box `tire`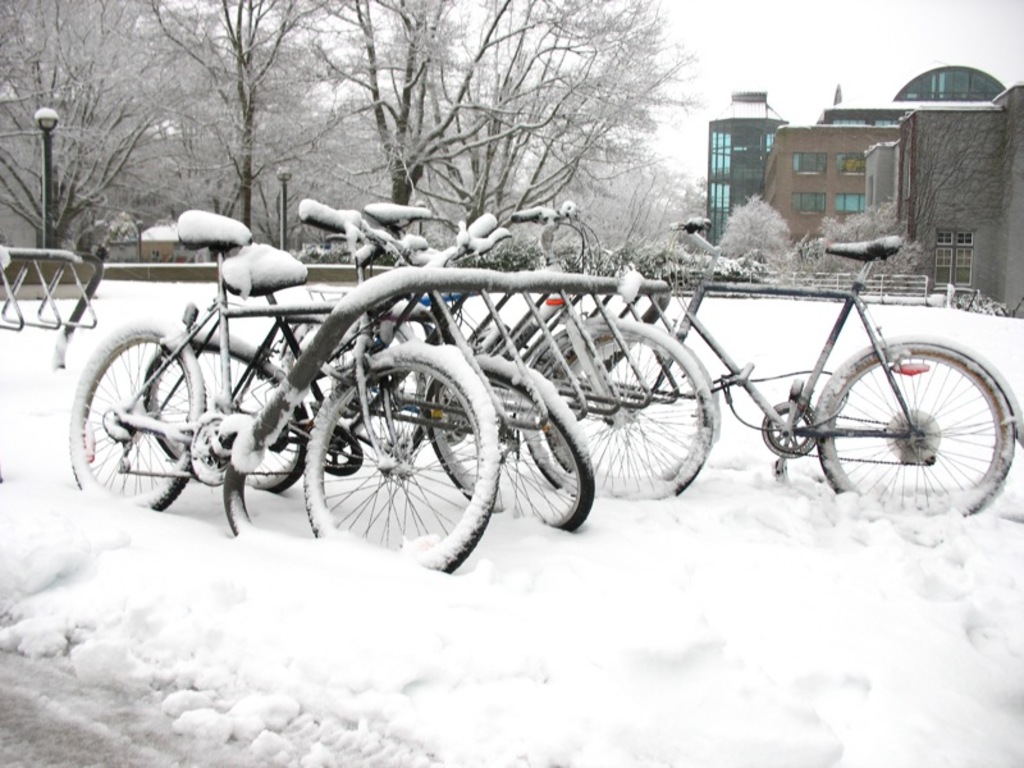
<region>518, 319, 717, 502</region>
